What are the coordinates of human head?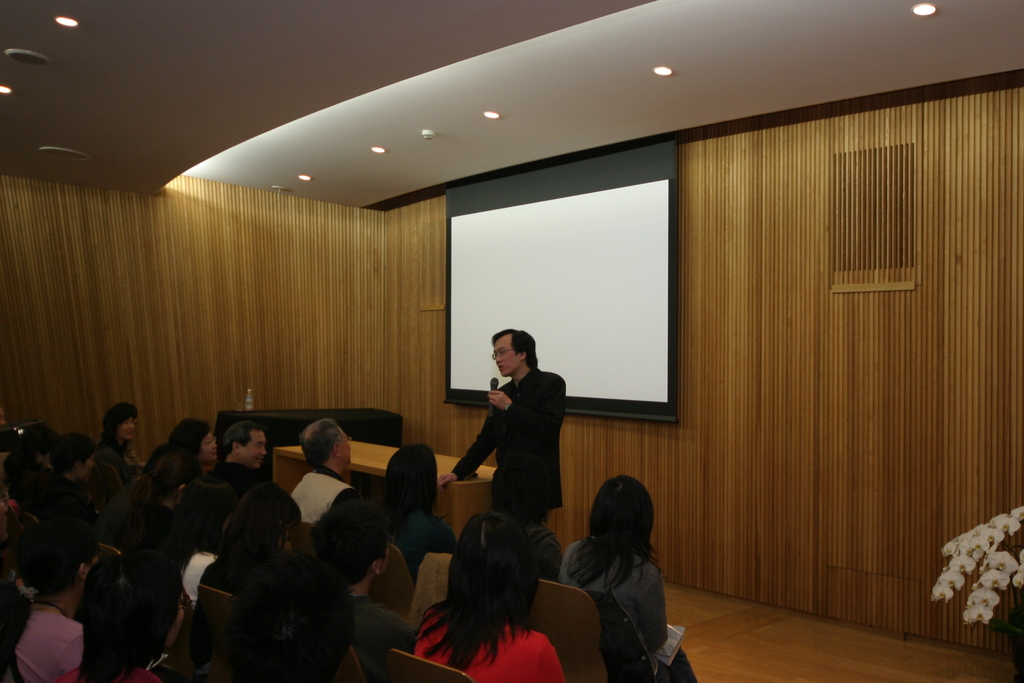
<box>228,564,358,682</box>.
